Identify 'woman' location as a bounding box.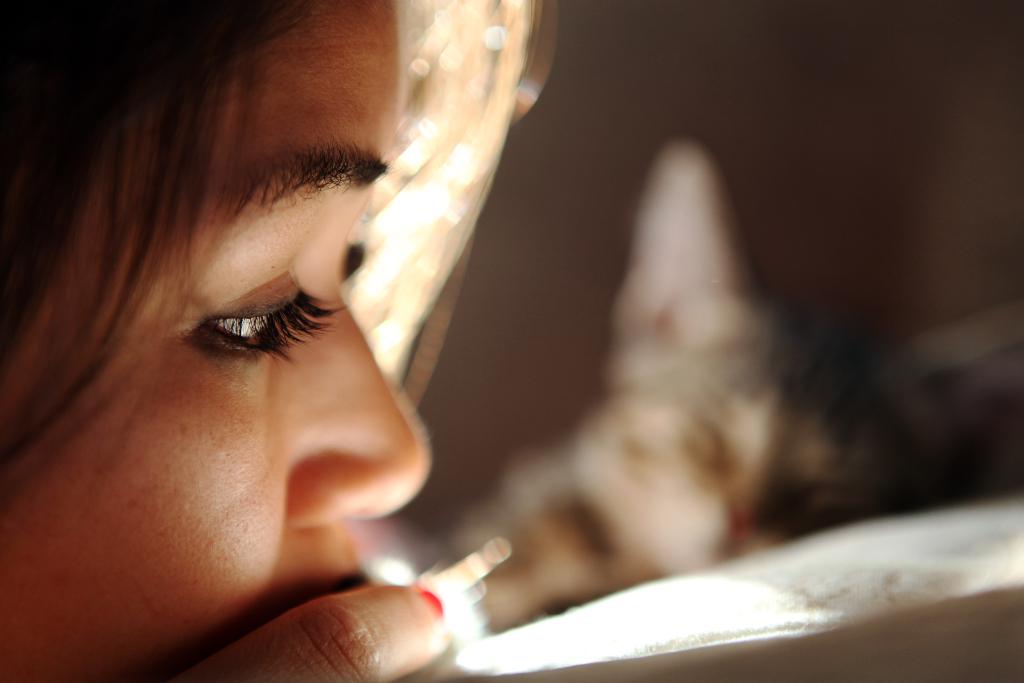
l=29, t=42, r=436, b=613.
